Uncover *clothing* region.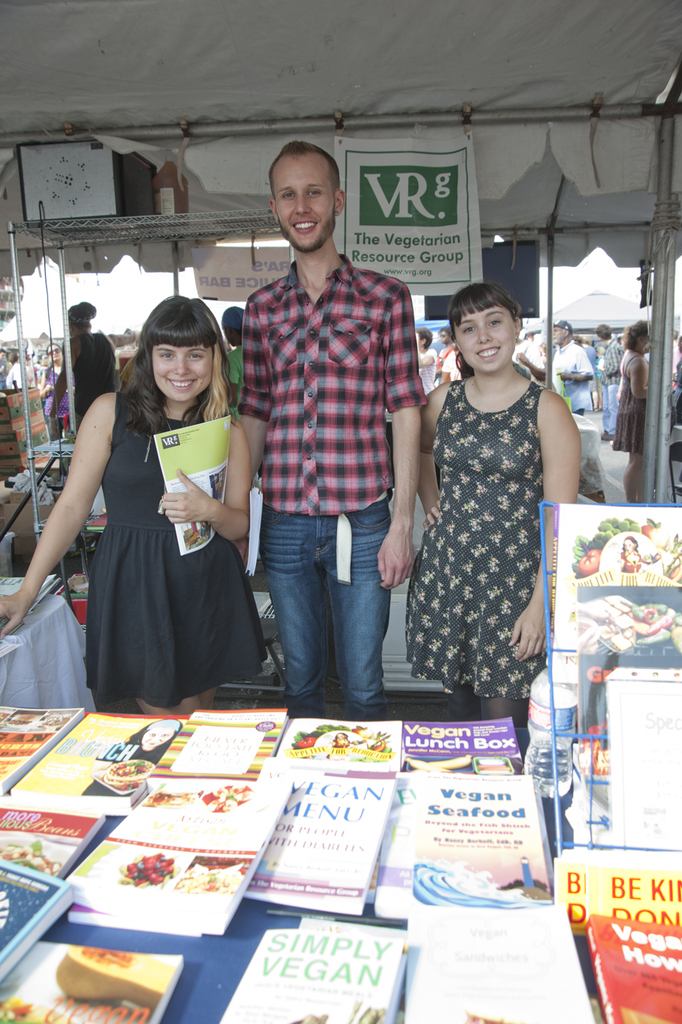
Uncovered: 601,339,625,439.
